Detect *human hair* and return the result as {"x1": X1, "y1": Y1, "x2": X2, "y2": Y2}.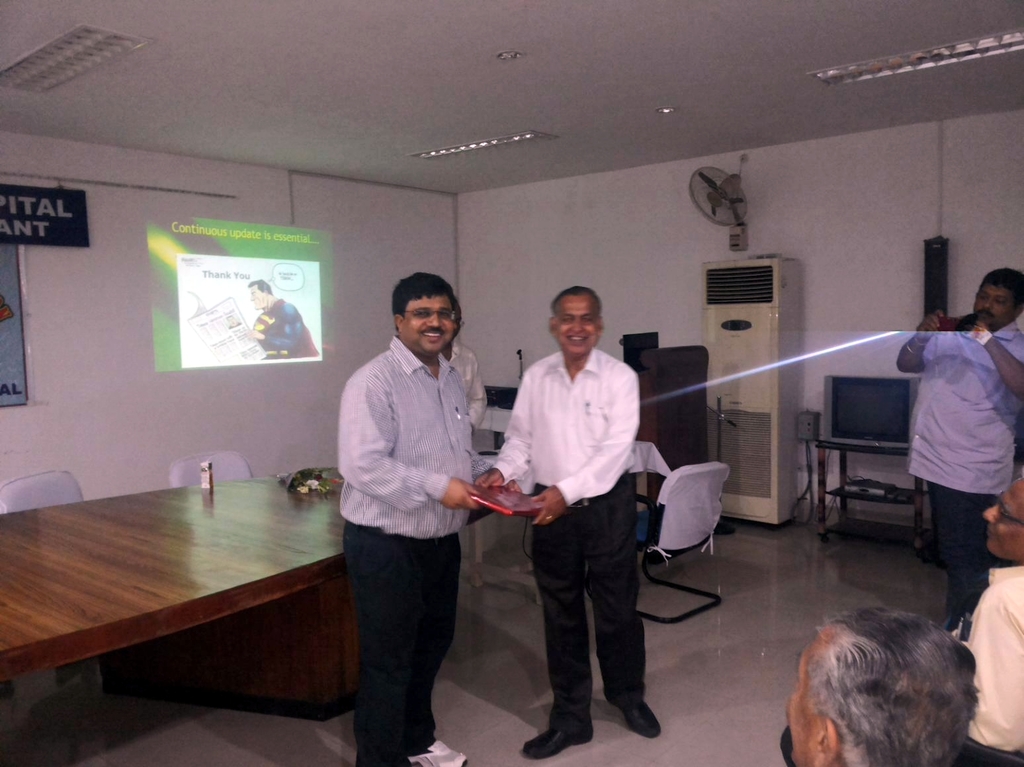
{"x1": 976, "y1": 267, "x2": 1023, "y2": 305}.
